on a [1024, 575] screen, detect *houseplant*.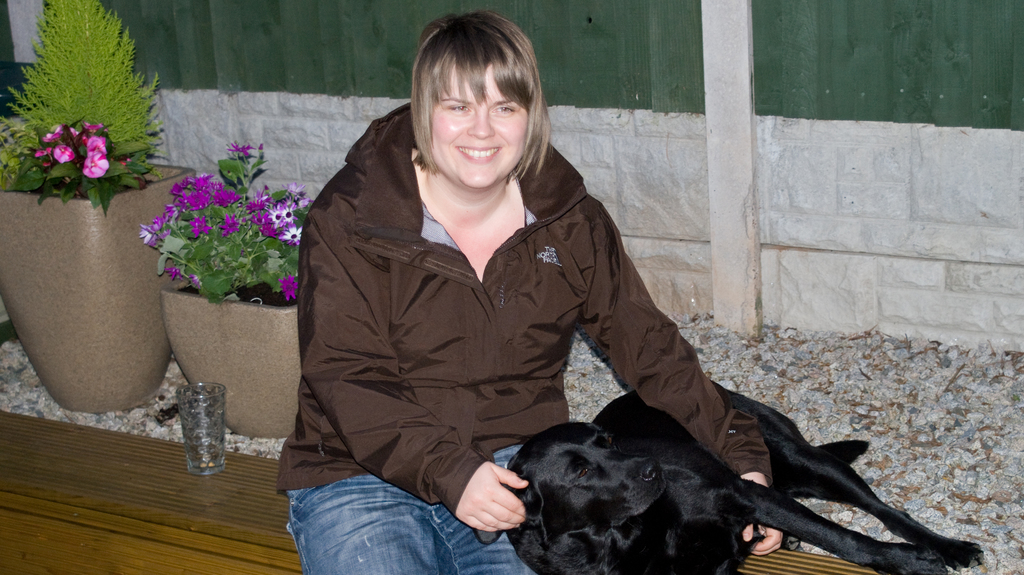
bbox=(0, 0, 211, 414).
